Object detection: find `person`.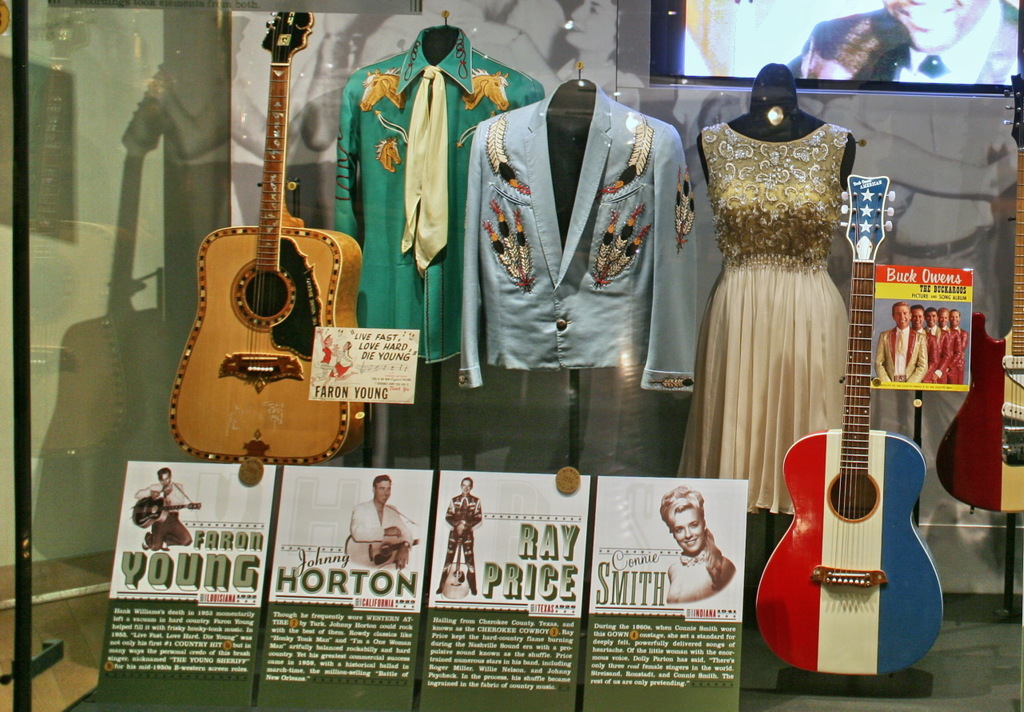
[874,302,926,383].
